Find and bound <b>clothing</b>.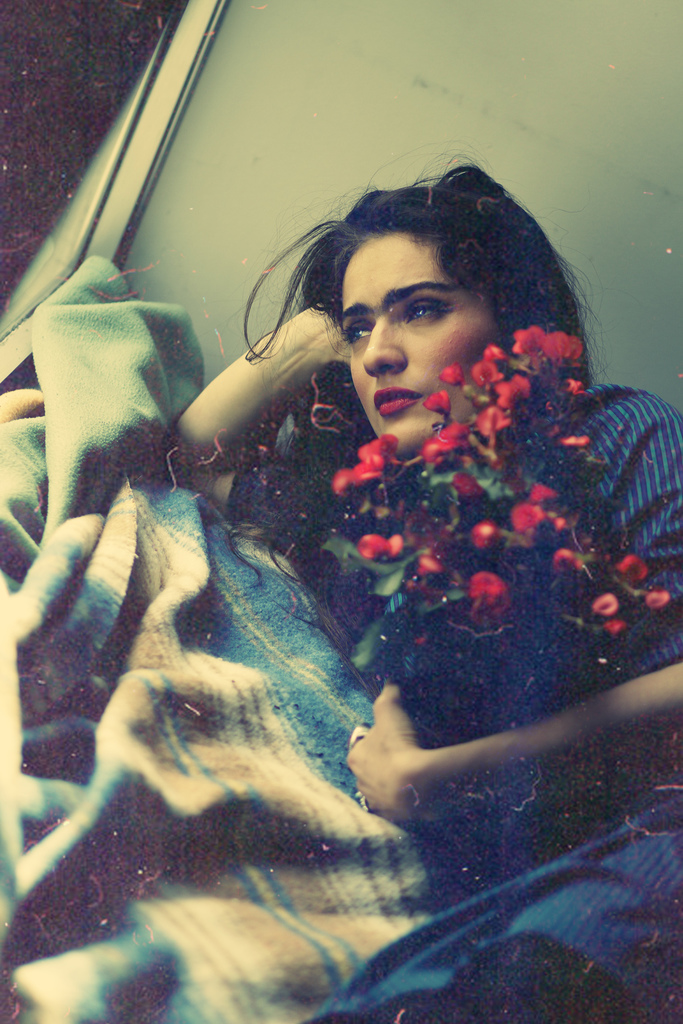
Bound: box=[223, 374, 682, 1023].
